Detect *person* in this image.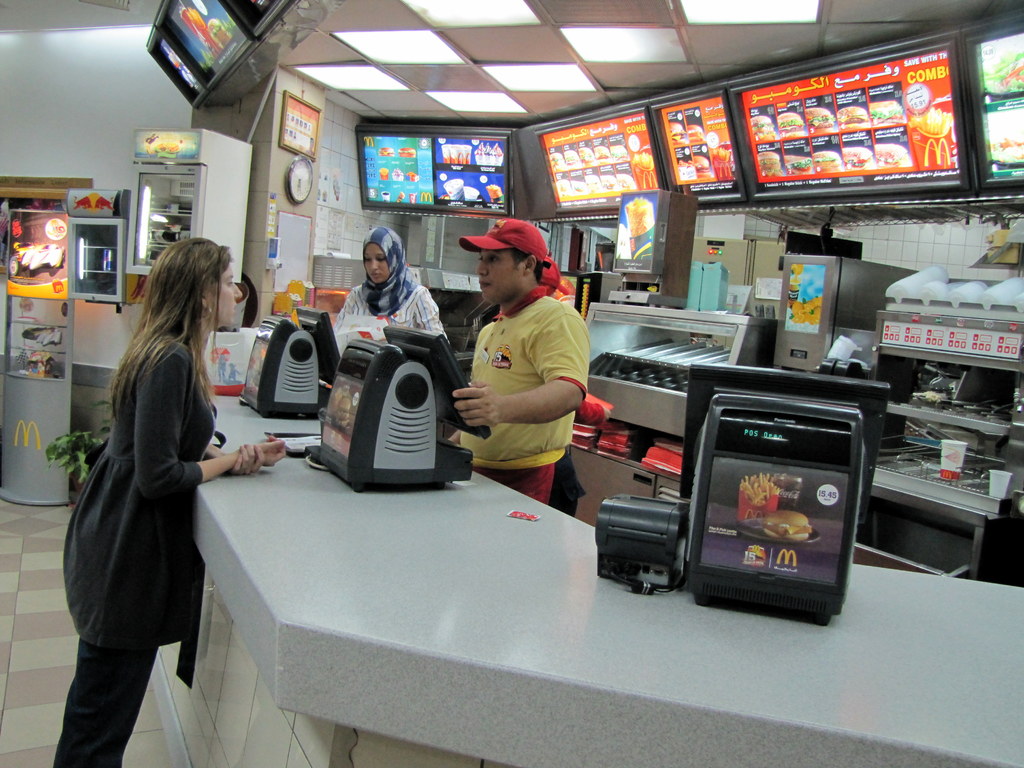
Detection: (52,236,285,767).
